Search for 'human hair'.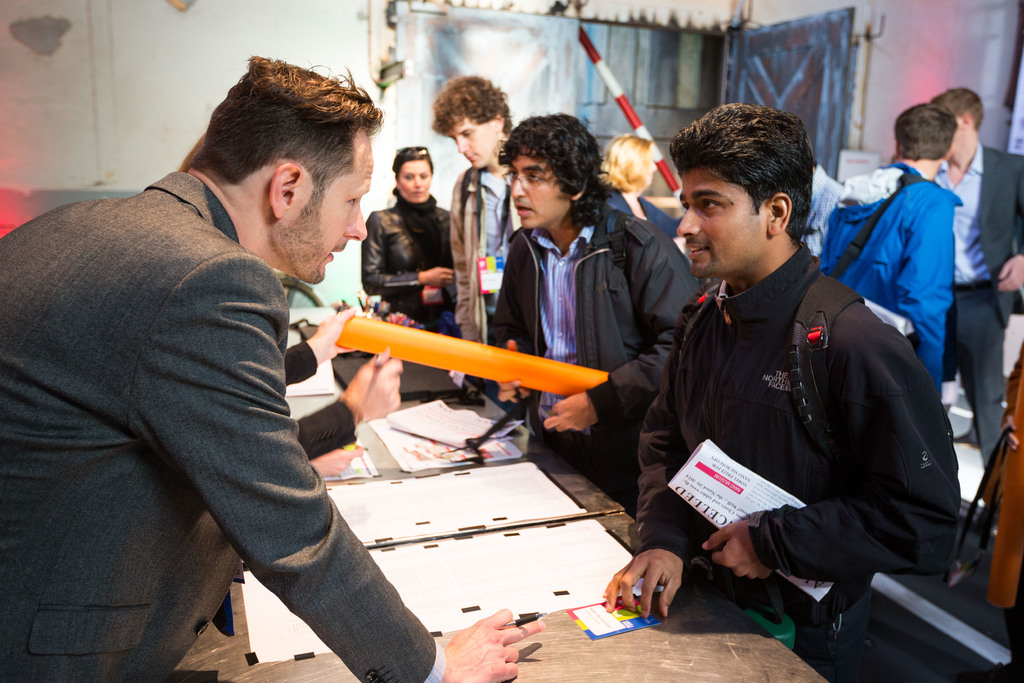
Found at 431 72 509 132.
